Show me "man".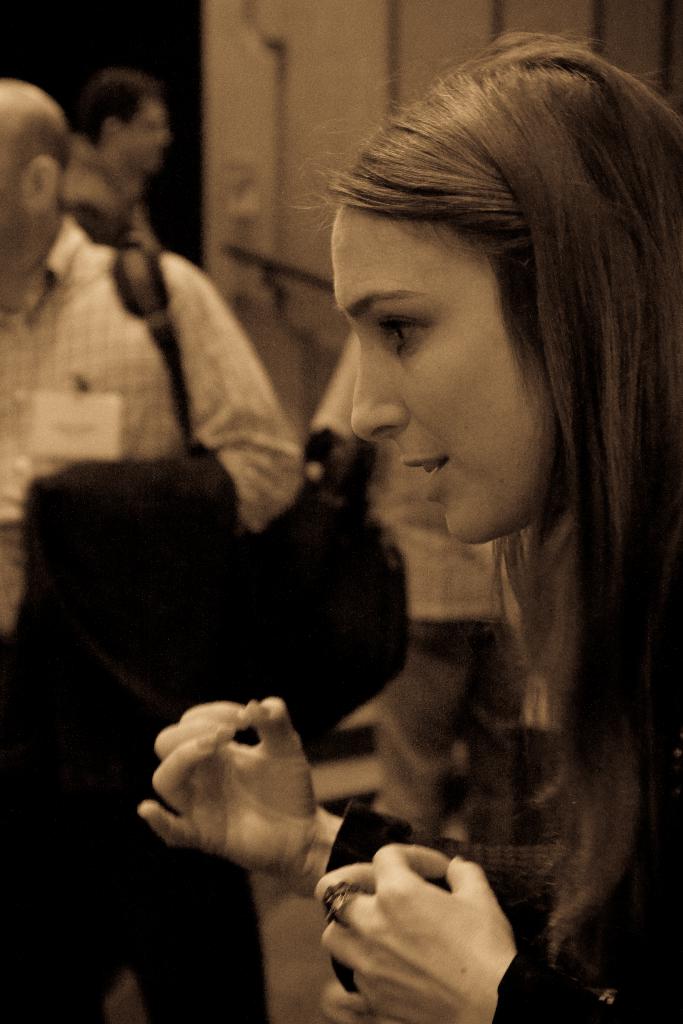
"man" is here: (x1=60, y1=73, x2=172, y2=244).
